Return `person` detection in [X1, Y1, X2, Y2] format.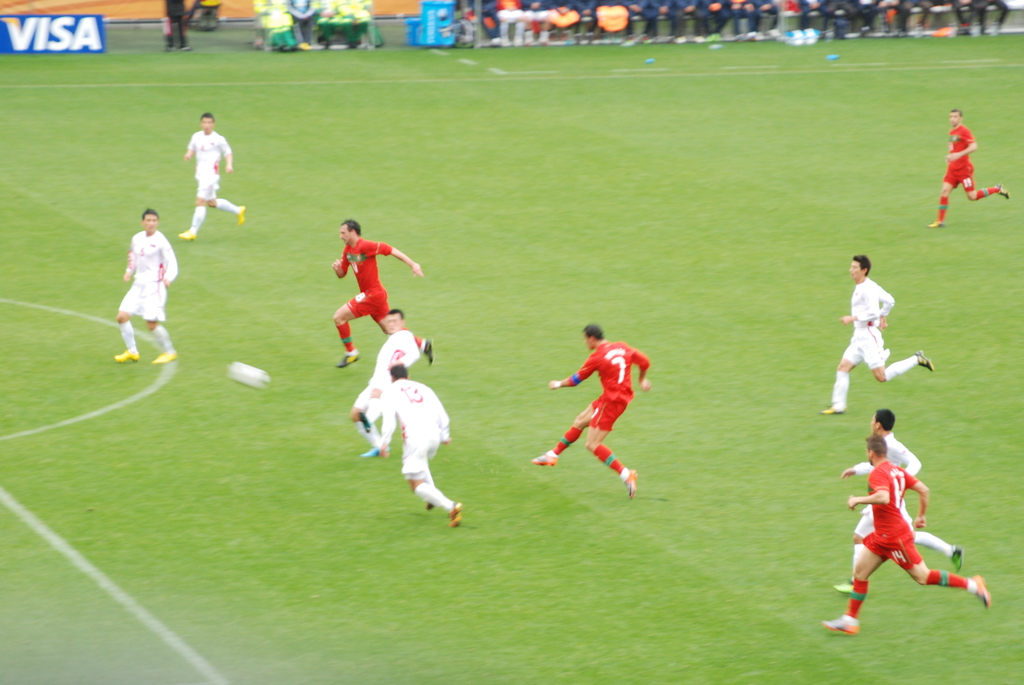
[822, 249, 935, 421].
